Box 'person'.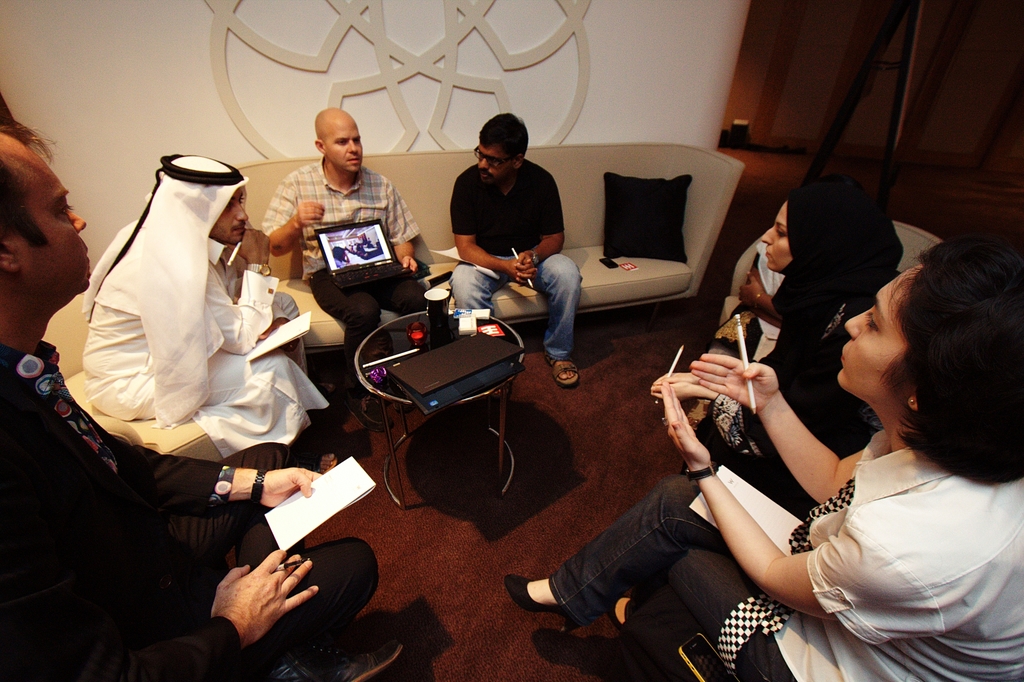
[x1=270, y1=108, x2=421, y2=394].
